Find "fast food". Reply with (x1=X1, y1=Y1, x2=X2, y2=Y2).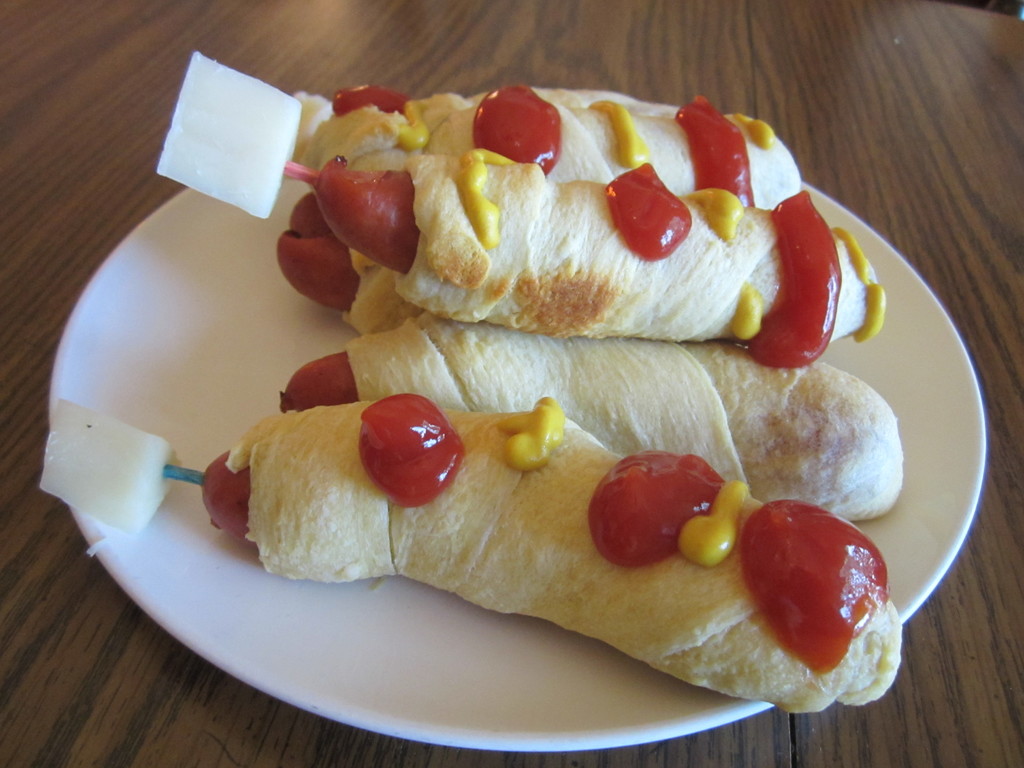
(x1=244, y1=392, x2=872, y2=701).
